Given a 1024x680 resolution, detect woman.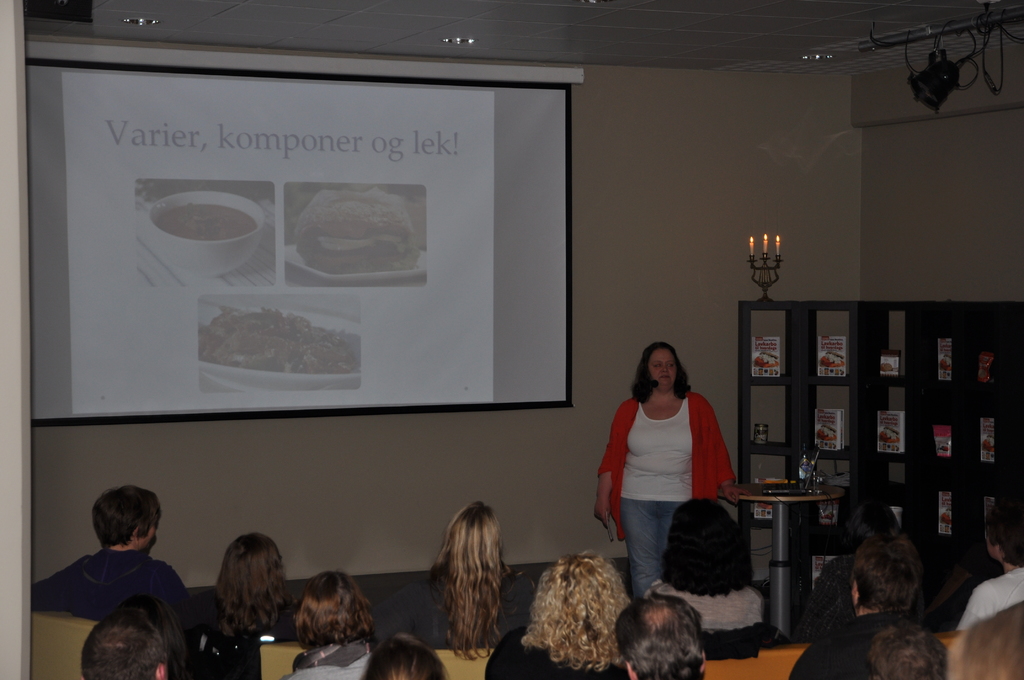
(610, 336, 740, 613).
